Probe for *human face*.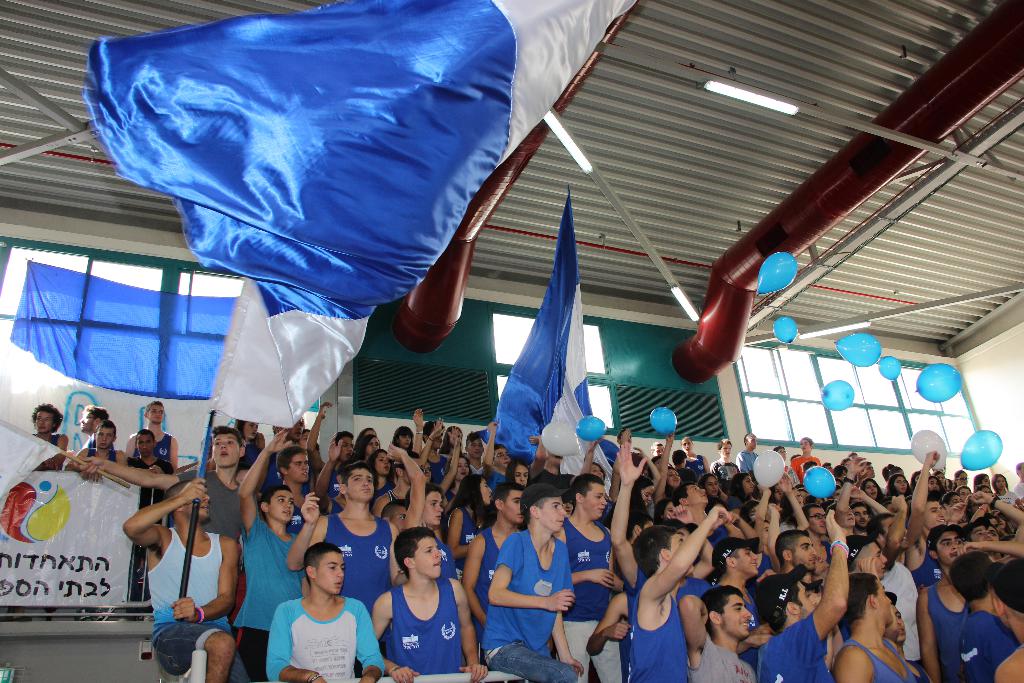
Probe result: 244,422,259,437.
